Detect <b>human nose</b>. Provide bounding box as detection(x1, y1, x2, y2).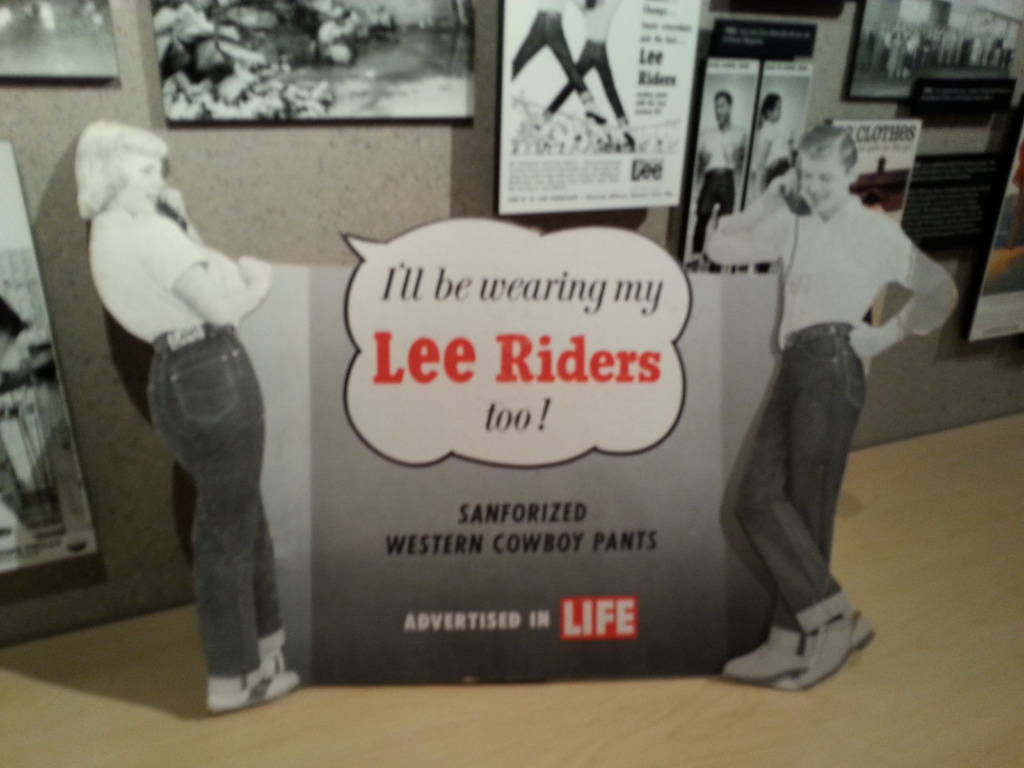
detection(812, 180, 819, 193).
